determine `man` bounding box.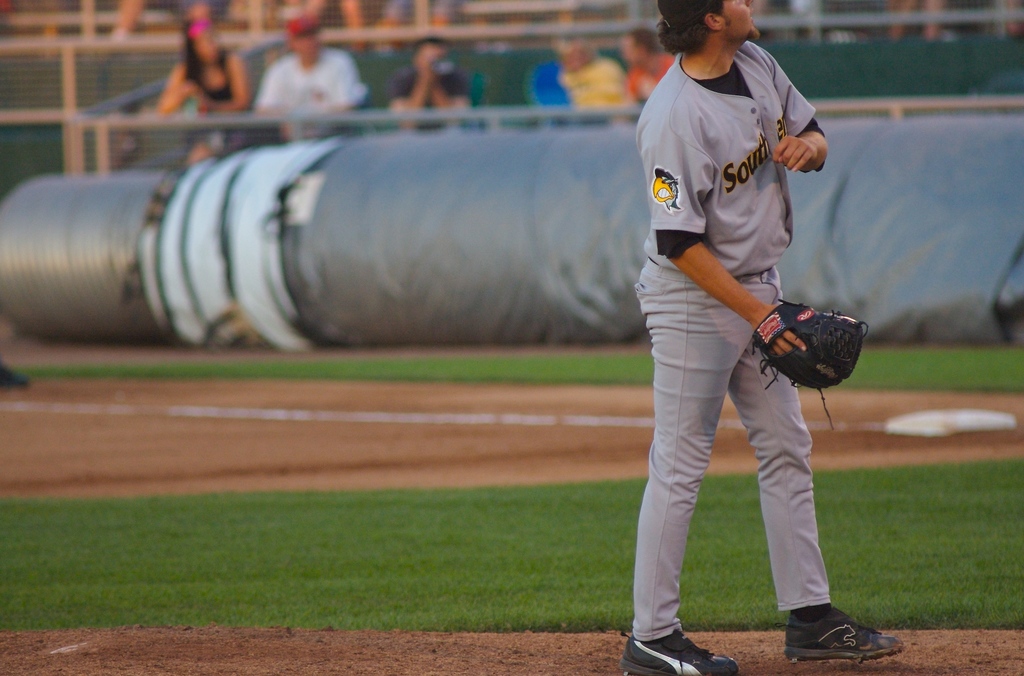
Determined: bbox=(257, 15, 374, 142).
